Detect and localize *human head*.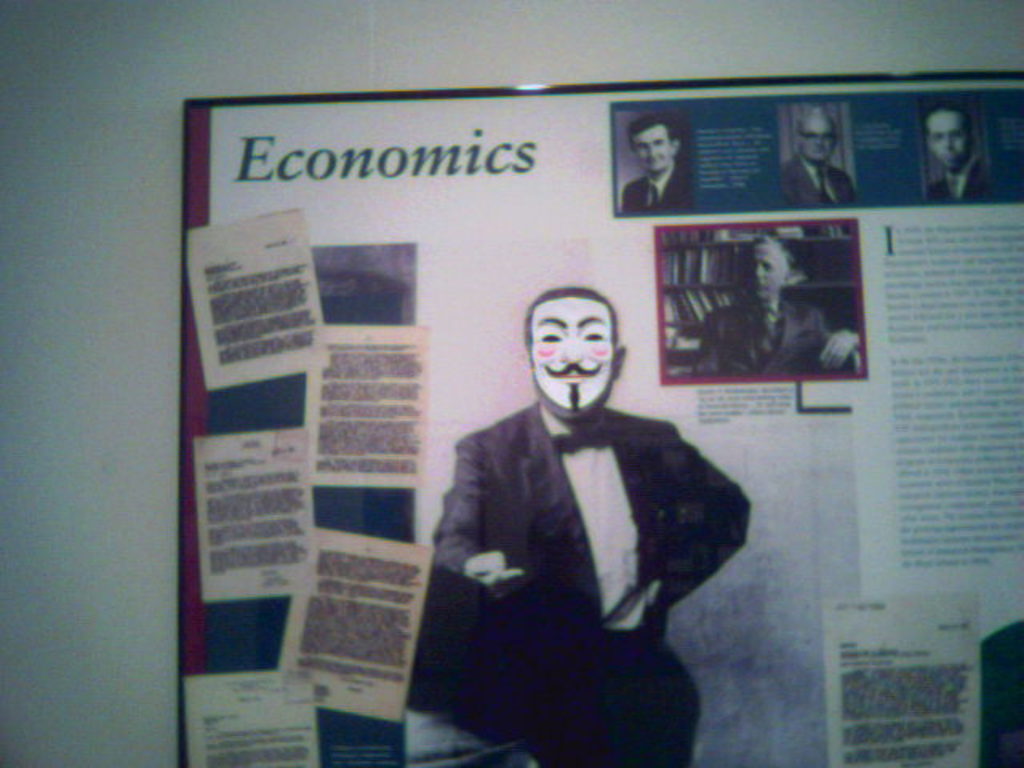
Localized at bbox(790, 102, 838, 160).
